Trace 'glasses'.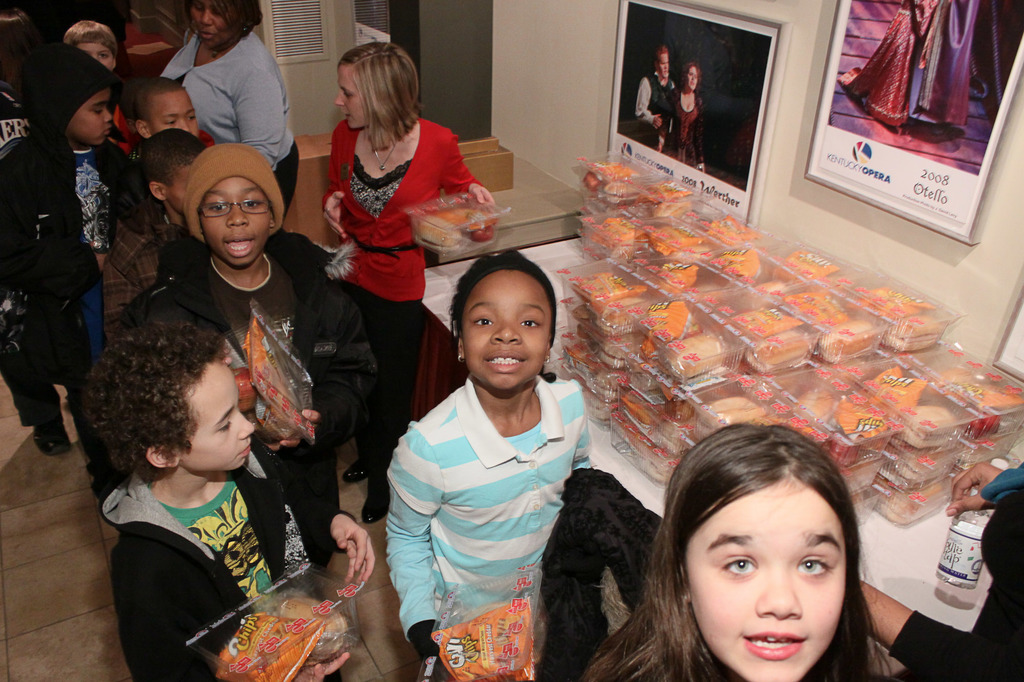
Traced to region(201, 196, 279, 221).
